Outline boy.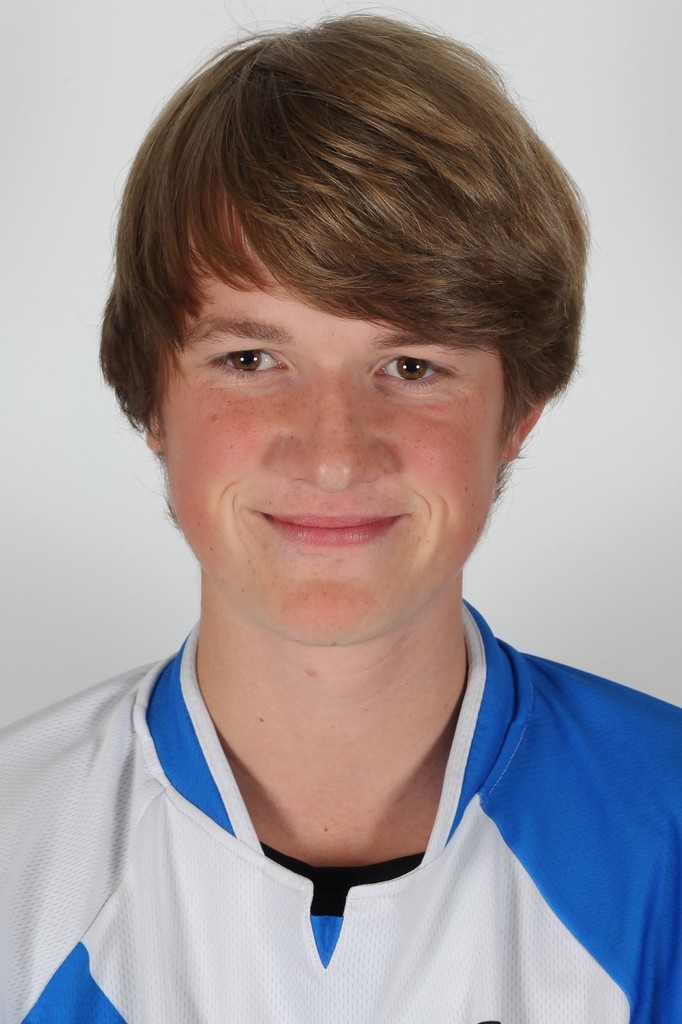
Outline: bbox(1, 13, 681, 1023).
